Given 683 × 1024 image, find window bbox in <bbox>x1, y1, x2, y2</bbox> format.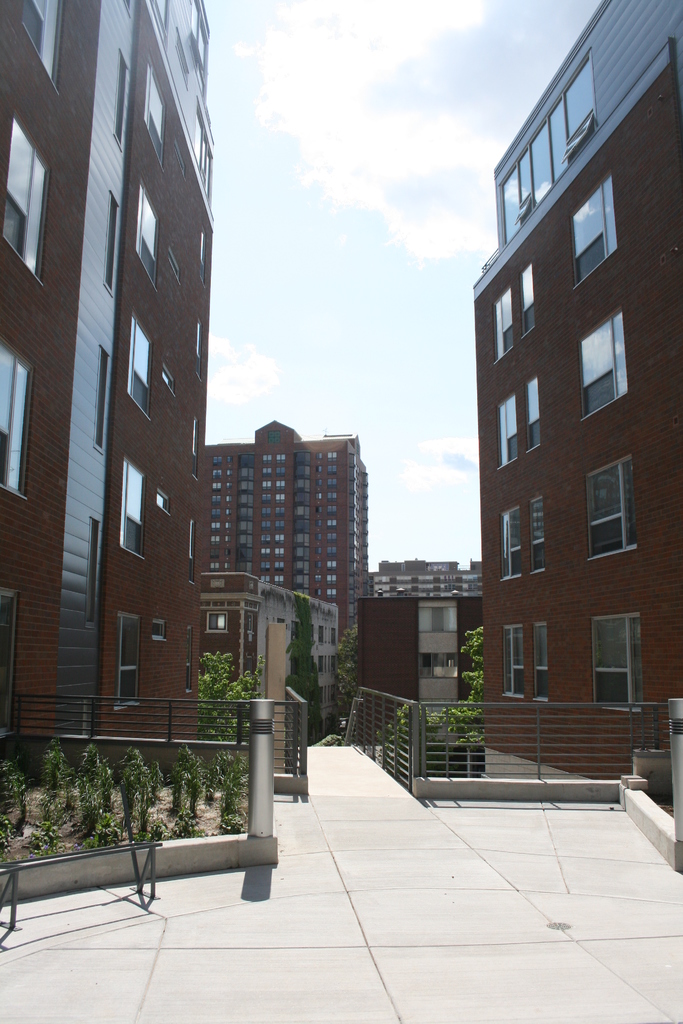
<bbox>317, 656, 325, 675</bbox>.
